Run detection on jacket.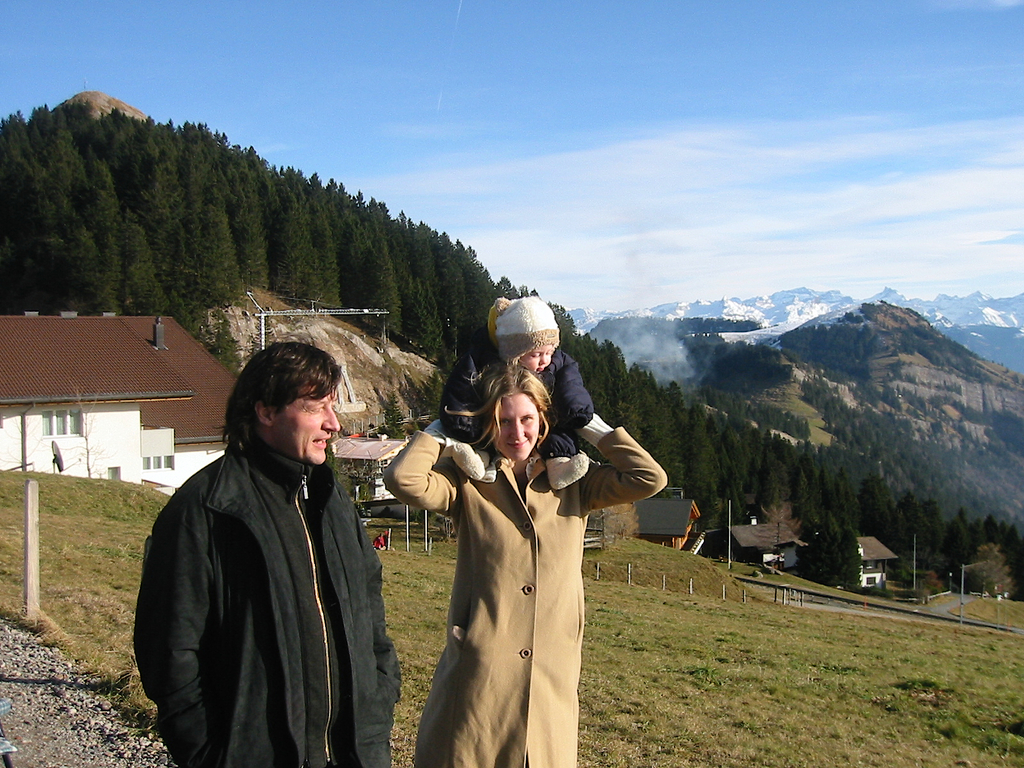
Result: Rect(433, 321, 599, 431).
